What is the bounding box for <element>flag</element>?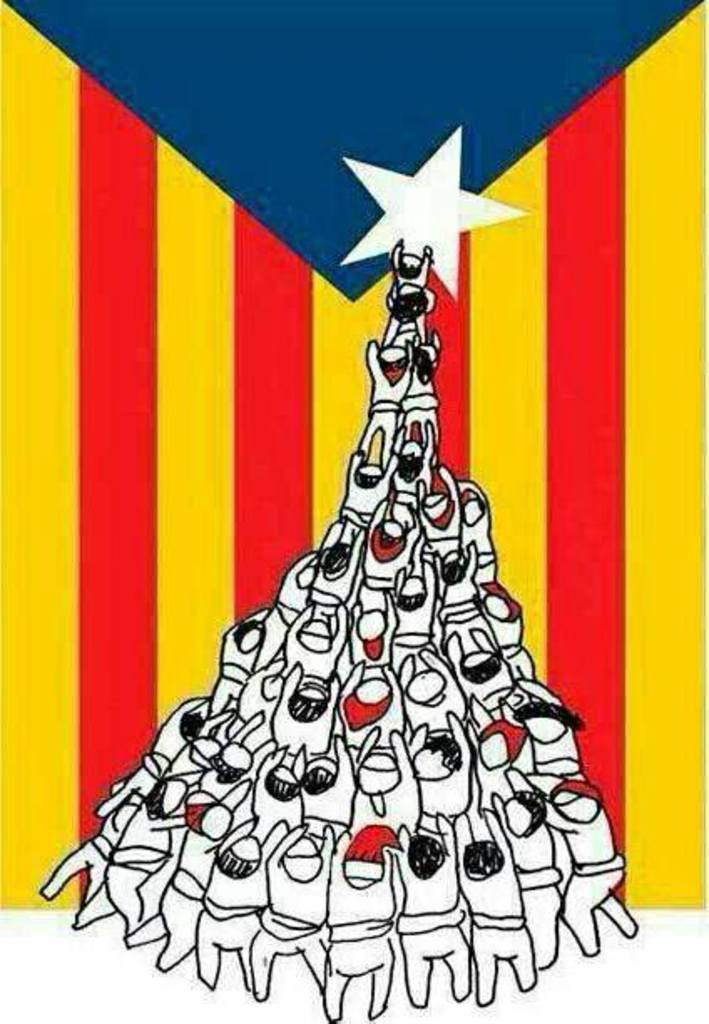
{"left": 0, "top": 0, "right": 706, "bottom": 912}.
